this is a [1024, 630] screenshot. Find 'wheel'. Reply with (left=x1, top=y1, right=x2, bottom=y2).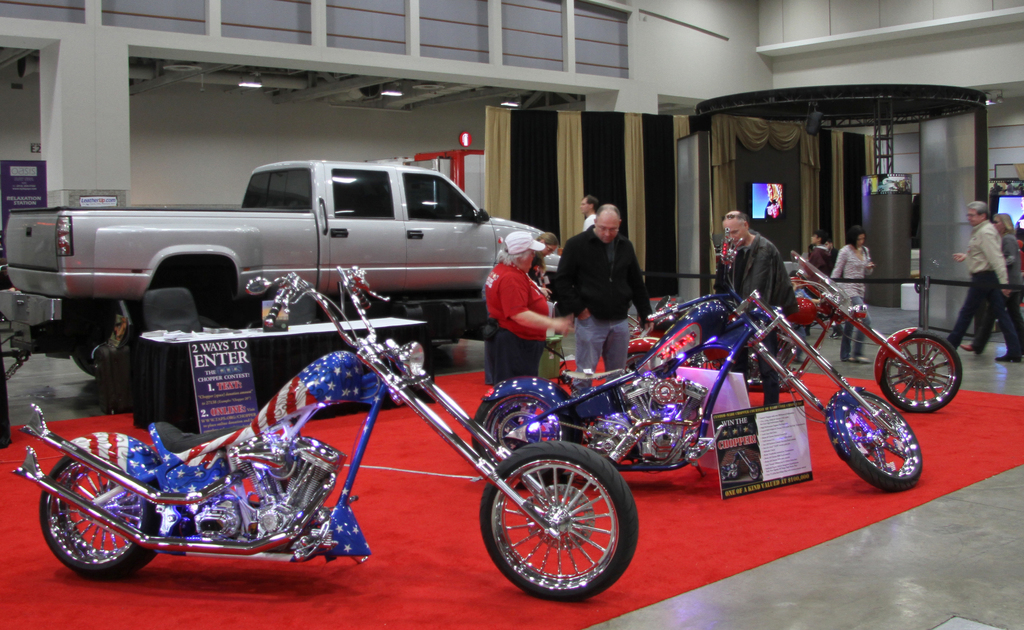
(left=470, top=397, right=582, bottom=486).
